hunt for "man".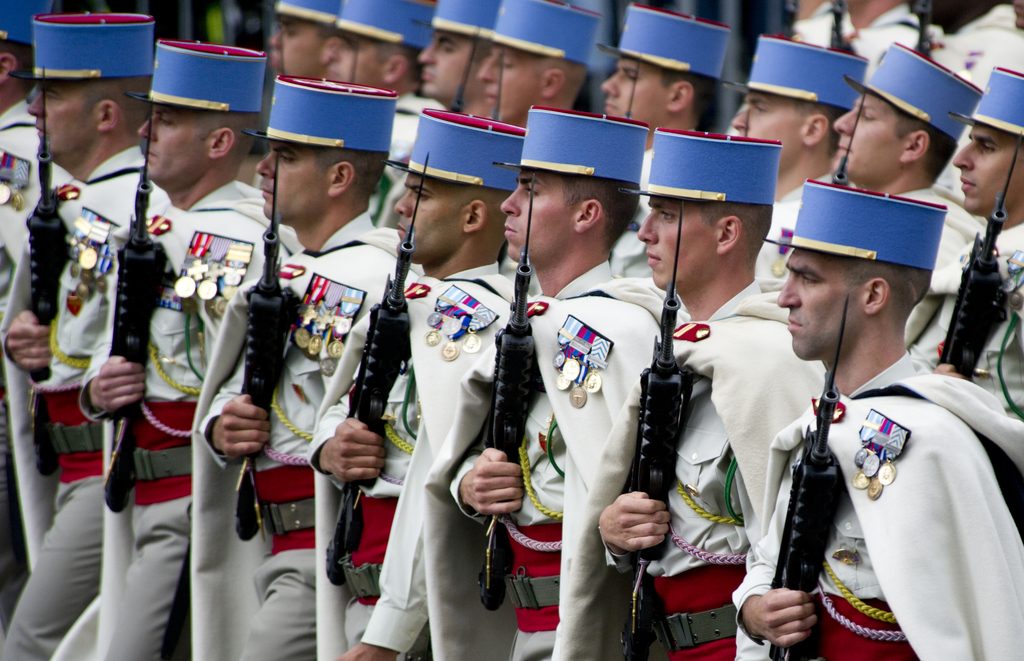
Hunted down at Rect(737, 167, 1014, 660).
